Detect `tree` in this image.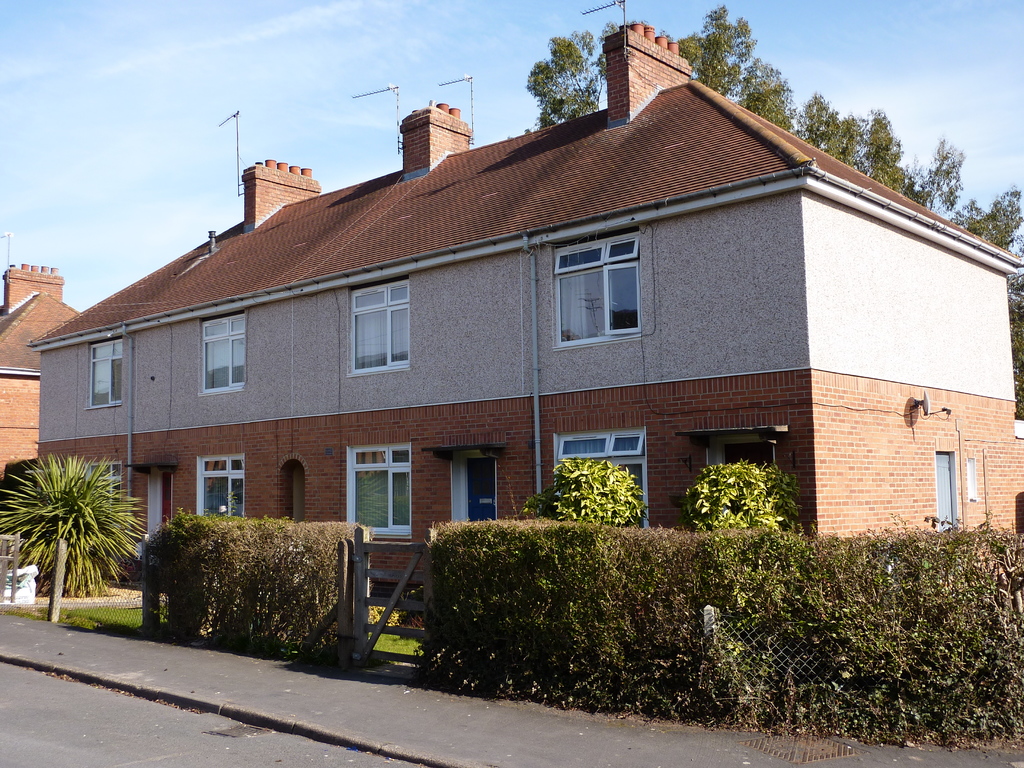
Detection: bbox(8, 428, 135, 618).
